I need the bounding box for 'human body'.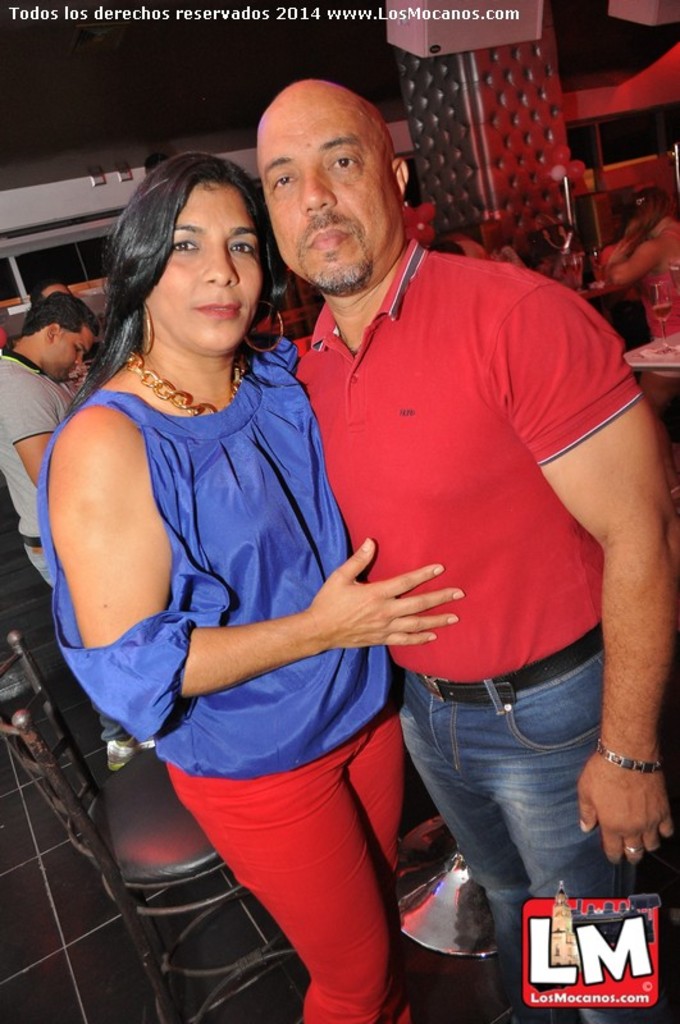
Here it is: rect(0, 297, 92, 594).
